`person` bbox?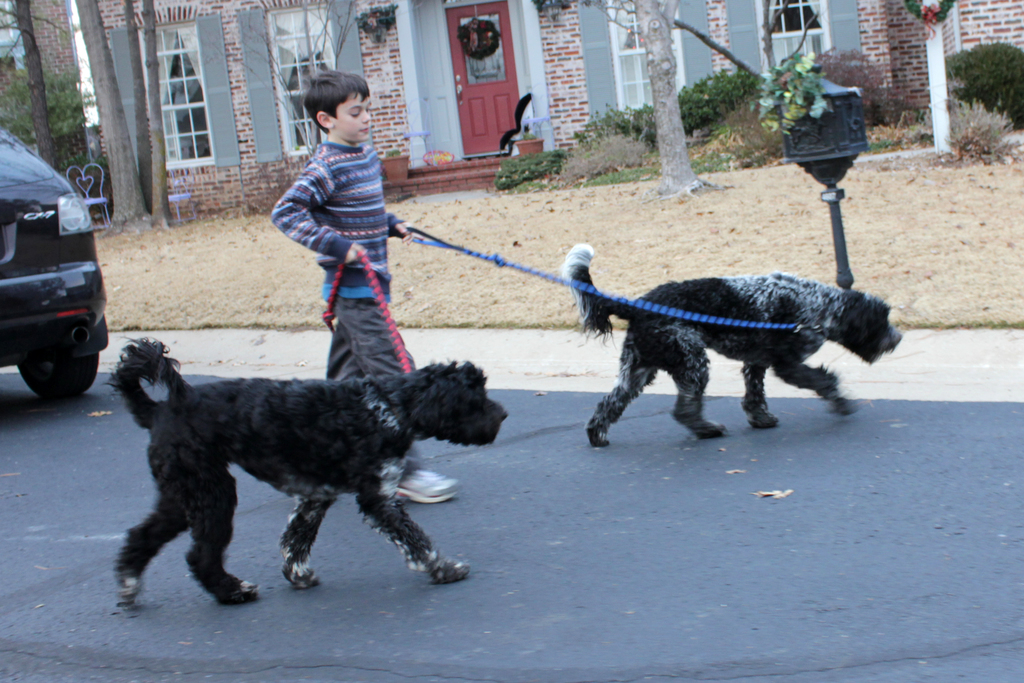
x1=265, y1=64, x2=462, y2=502
